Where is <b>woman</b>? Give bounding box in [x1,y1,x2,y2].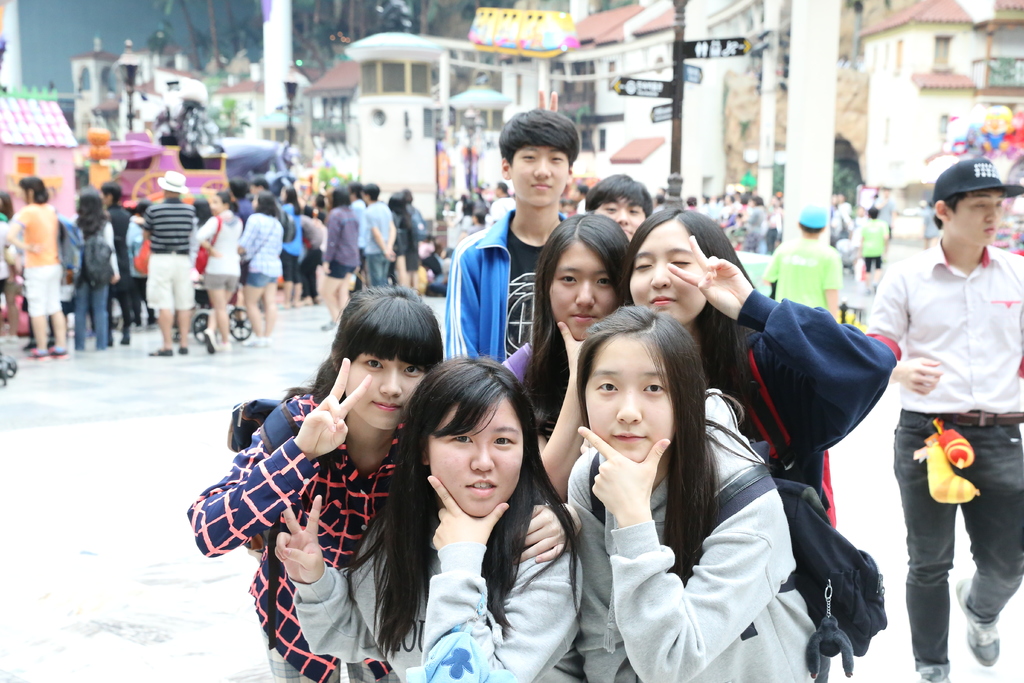
[387,186,424,295].
